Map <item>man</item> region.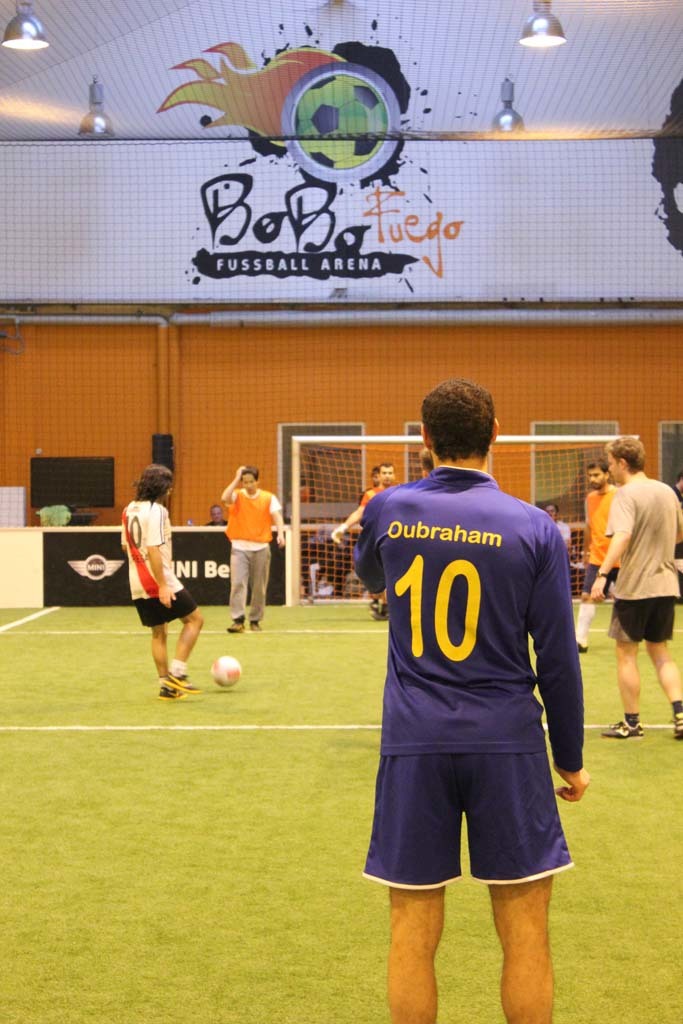
Mapped to {"left": 587, "top": 462, "right": 628, "bottom": 657}.
